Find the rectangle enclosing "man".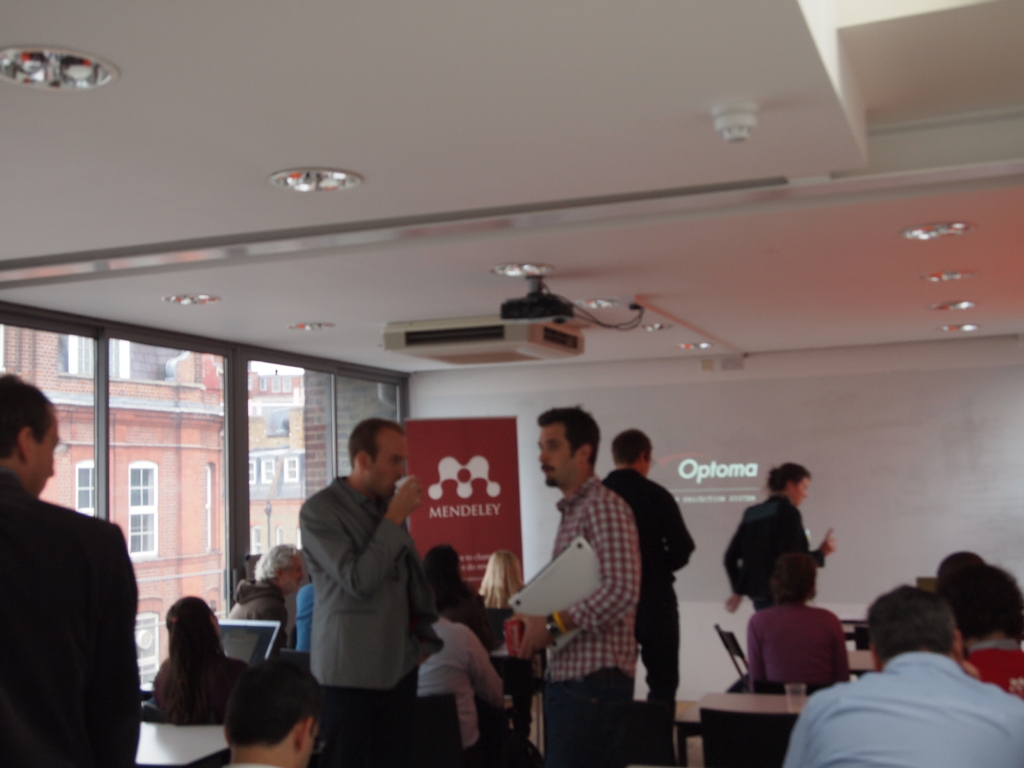
bbox(0, 367, 143, 767).
